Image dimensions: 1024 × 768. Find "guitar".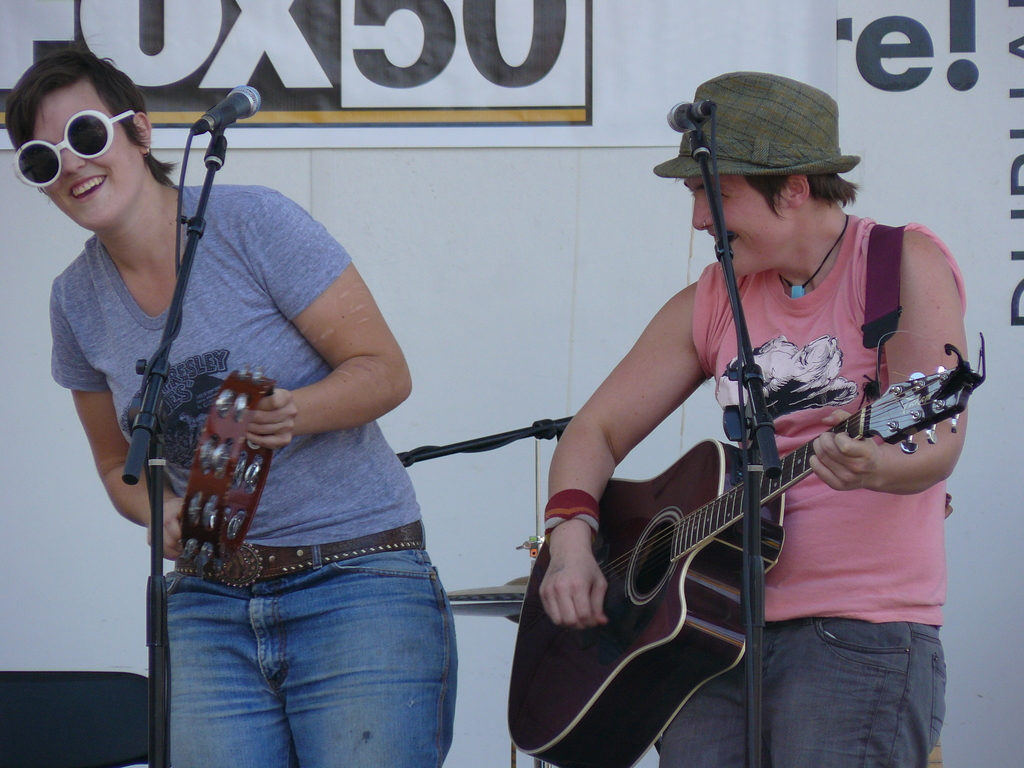
[left=506, top=328, right=983, bottom=767].
